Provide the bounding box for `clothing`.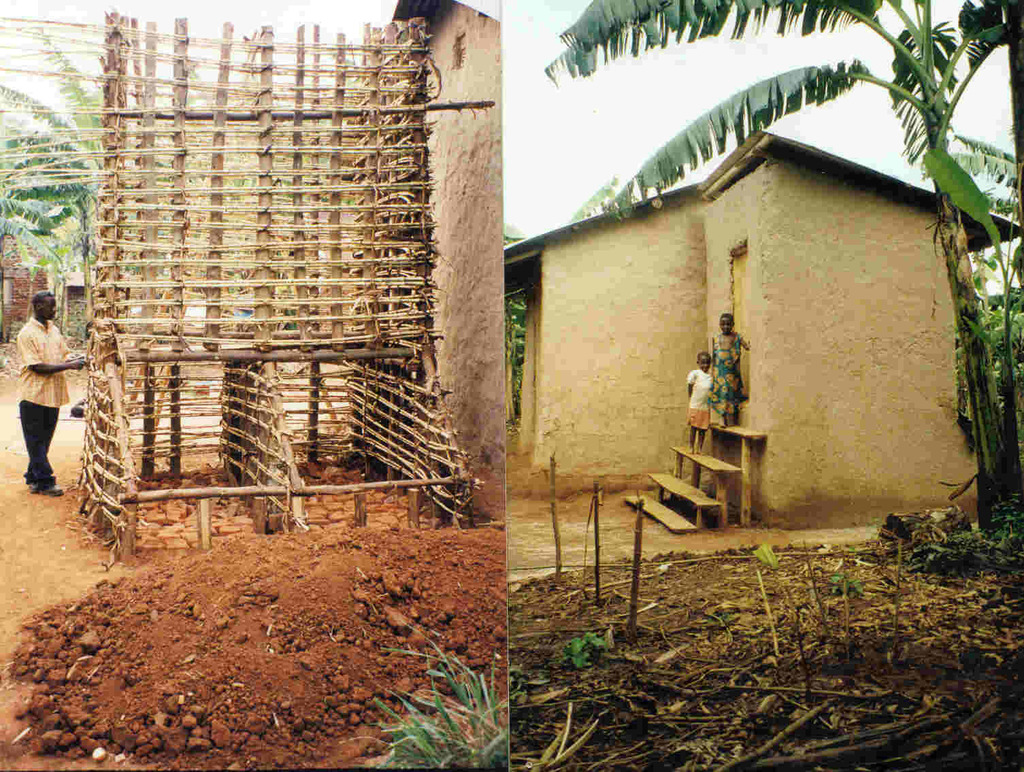
1, 288, 72, 469.
